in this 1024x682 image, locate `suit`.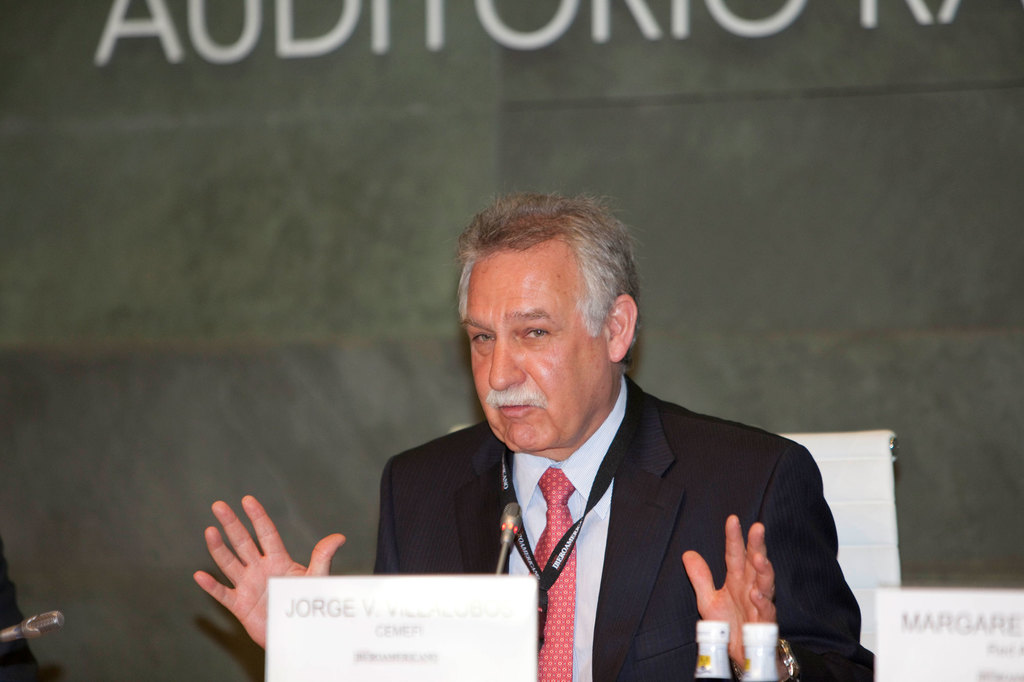
Bounding box: l=365, t=317, r=858, b=665.
